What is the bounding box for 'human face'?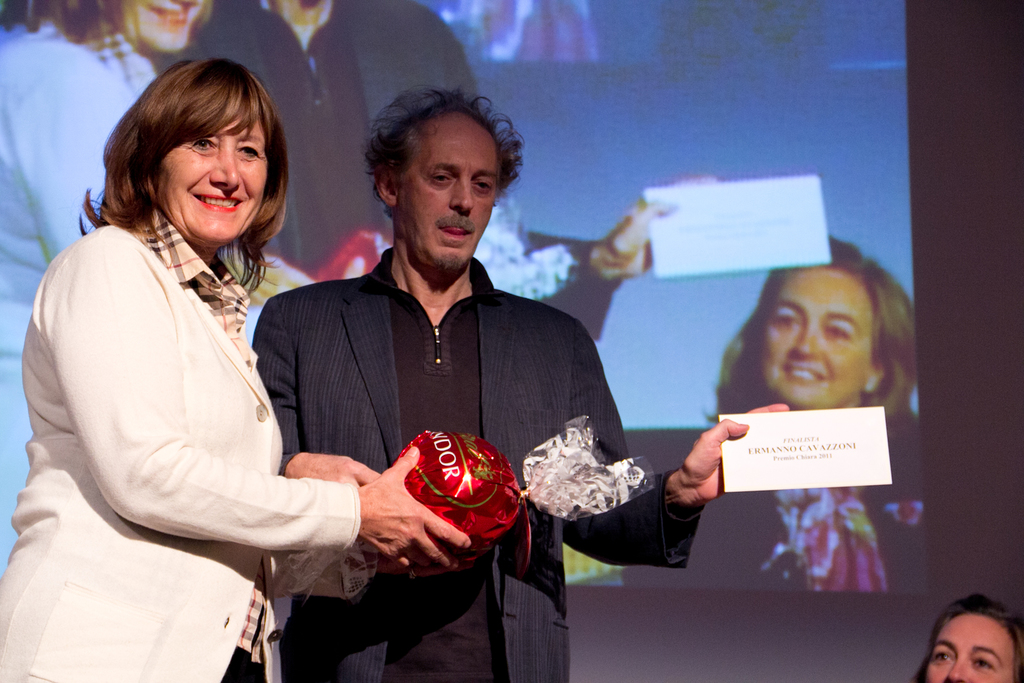
select_region(760, 268, 874, 405).
